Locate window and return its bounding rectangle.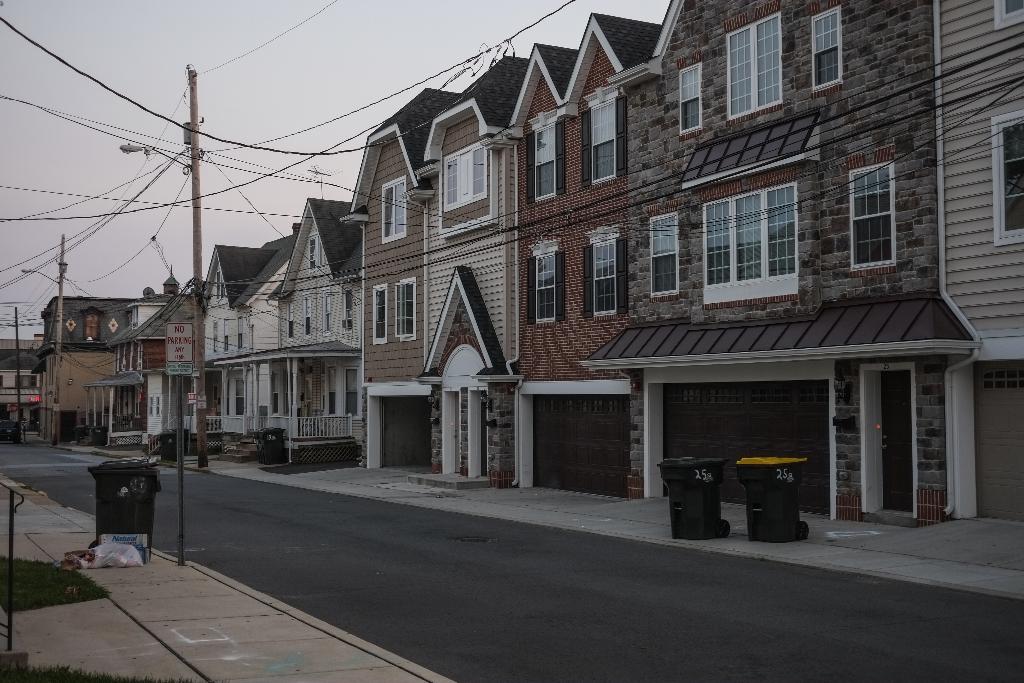
726 15 783 119.
